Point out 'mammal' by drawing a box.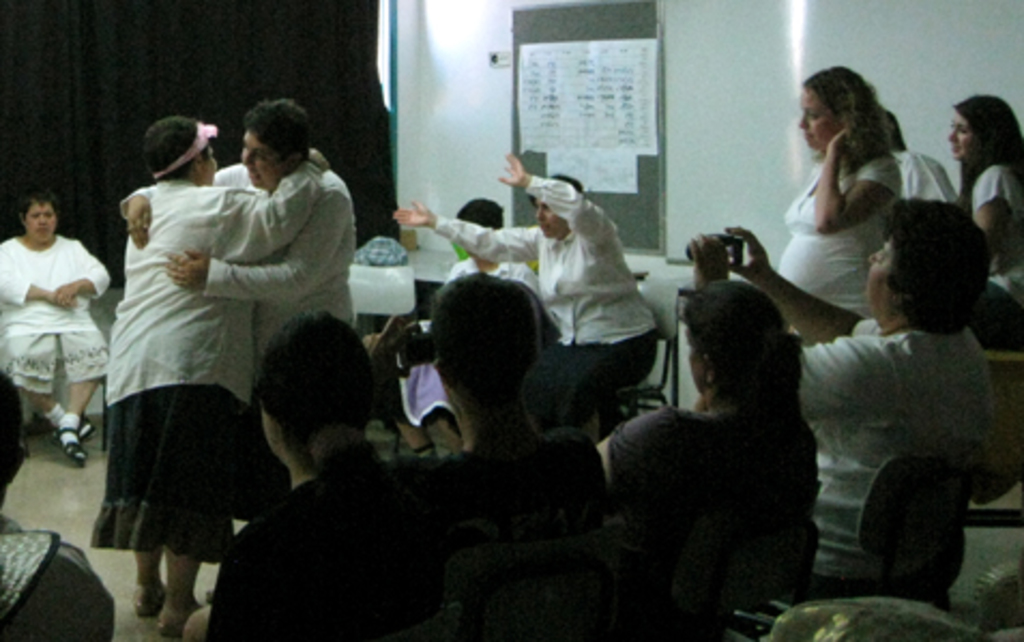
<box>416,271,612,640</box>.
